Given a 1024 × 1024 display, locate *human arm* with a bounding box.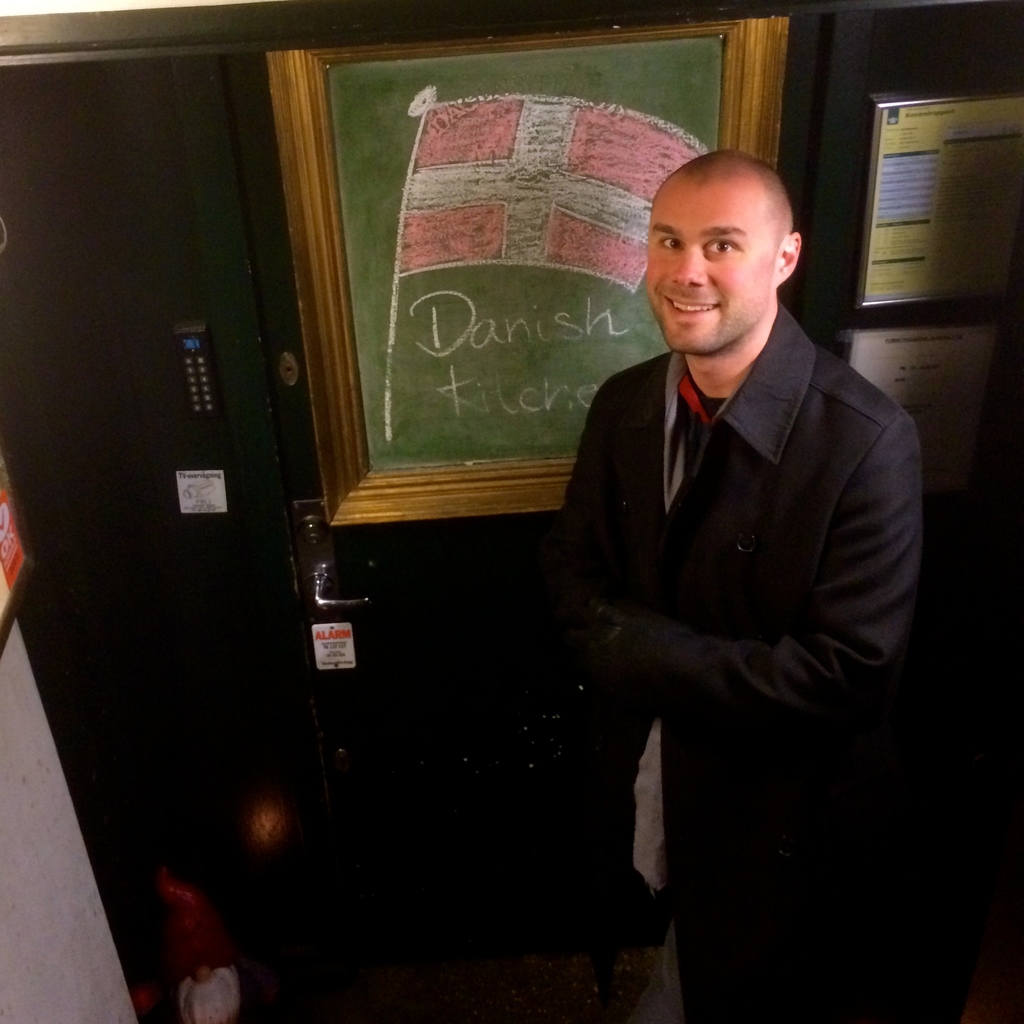
Located: [537,380,723,698].
